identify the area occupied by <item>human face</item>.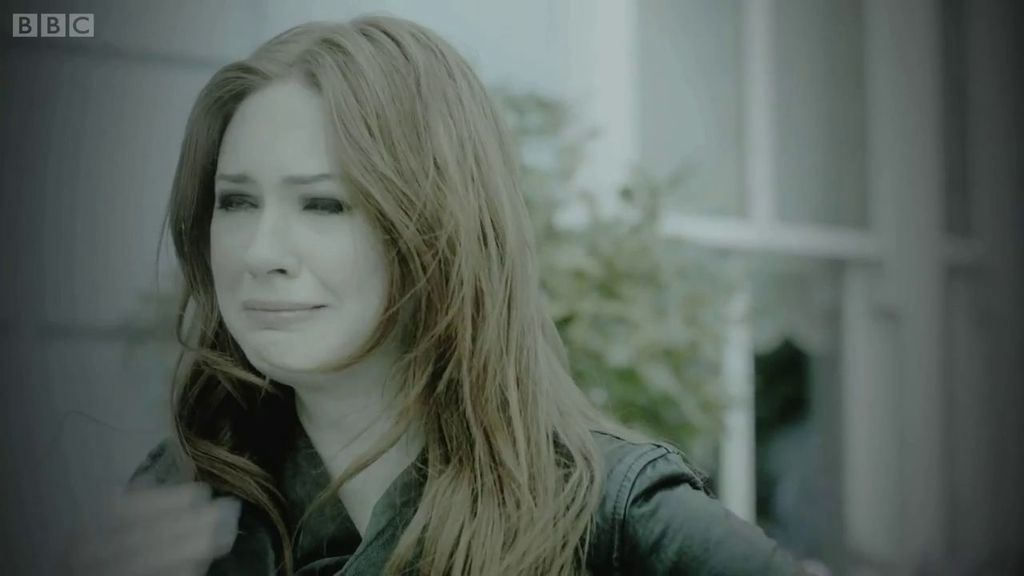
Area: [210, 79, 398, 377].
